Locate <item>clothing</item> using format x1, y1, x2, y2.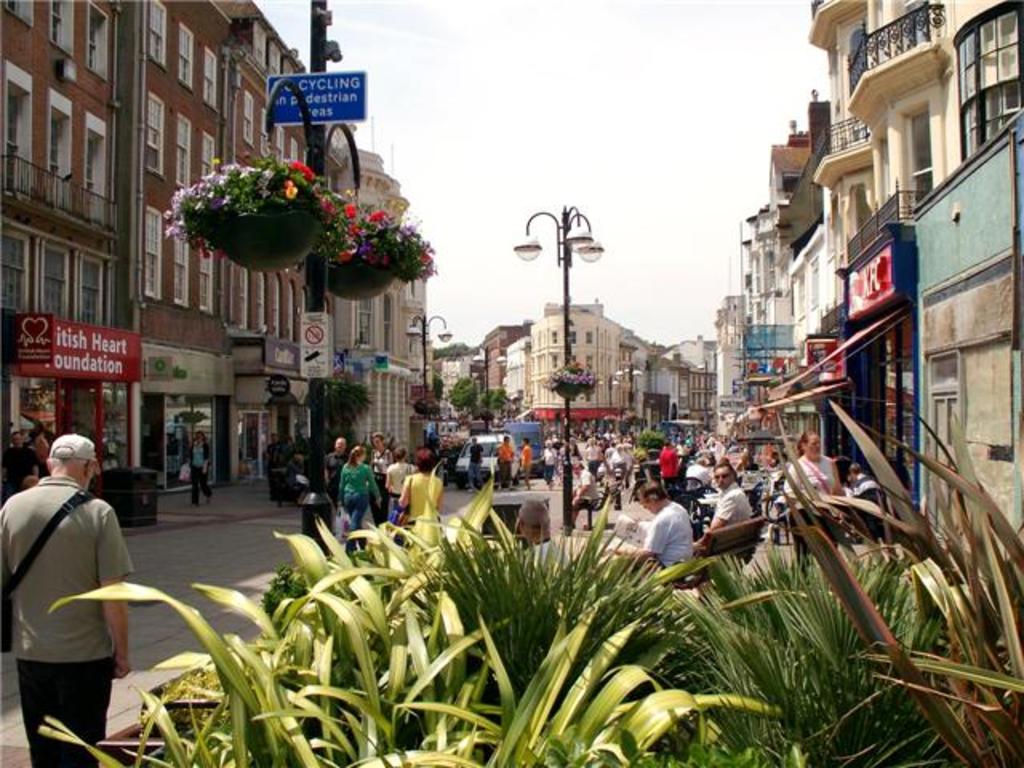
331, 461, 382, 544.
